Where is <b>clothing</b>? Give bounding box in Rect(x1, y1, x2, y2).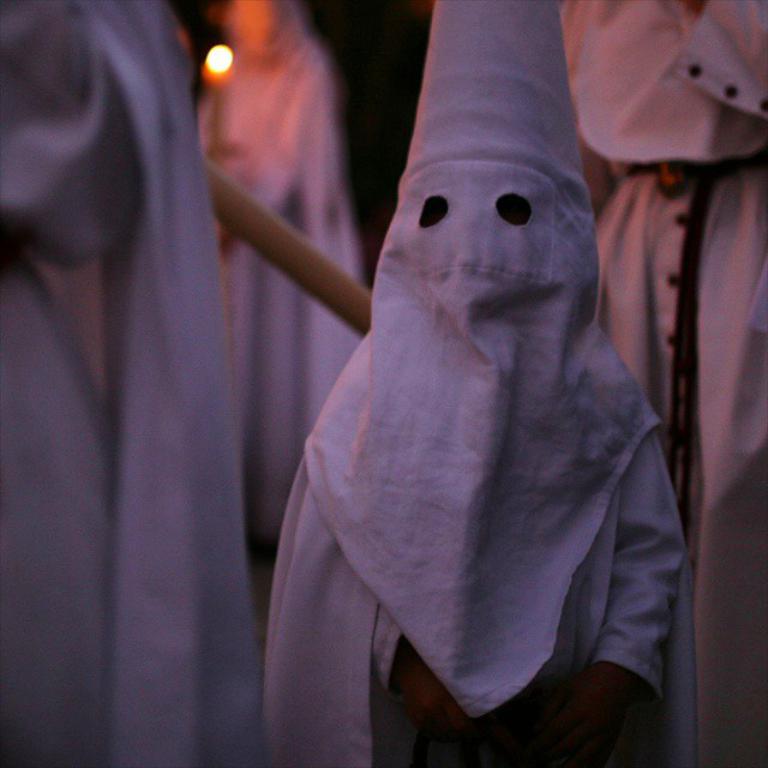
Rect(560, 0, 767, 767).
